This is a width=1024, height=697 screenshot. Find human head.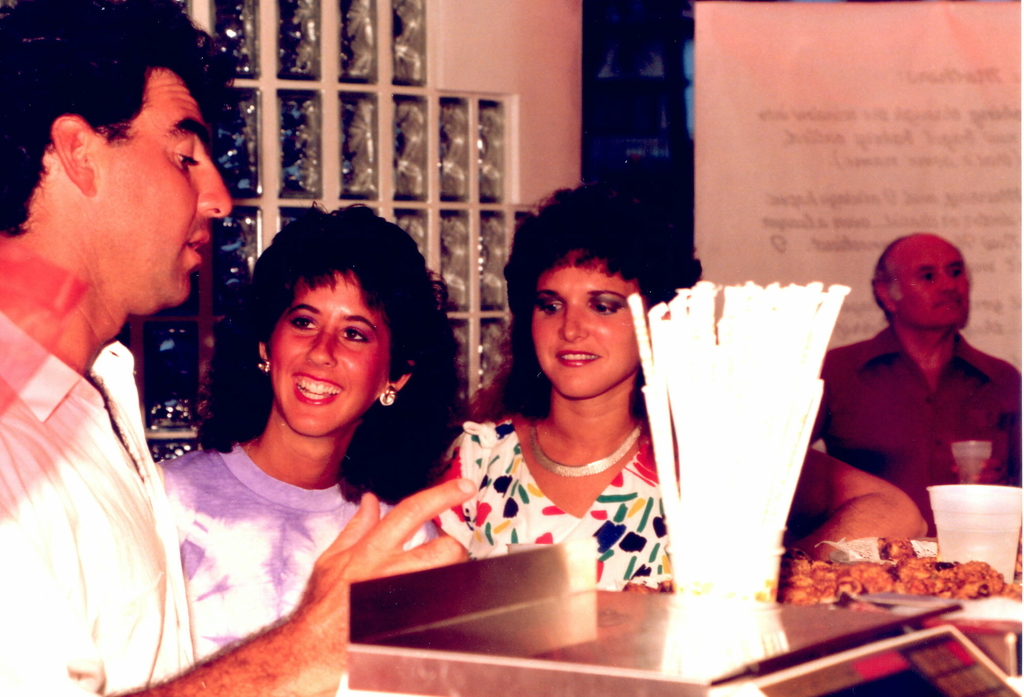
Bounding box: (left=870, top=228, right=973, bottom=332).
